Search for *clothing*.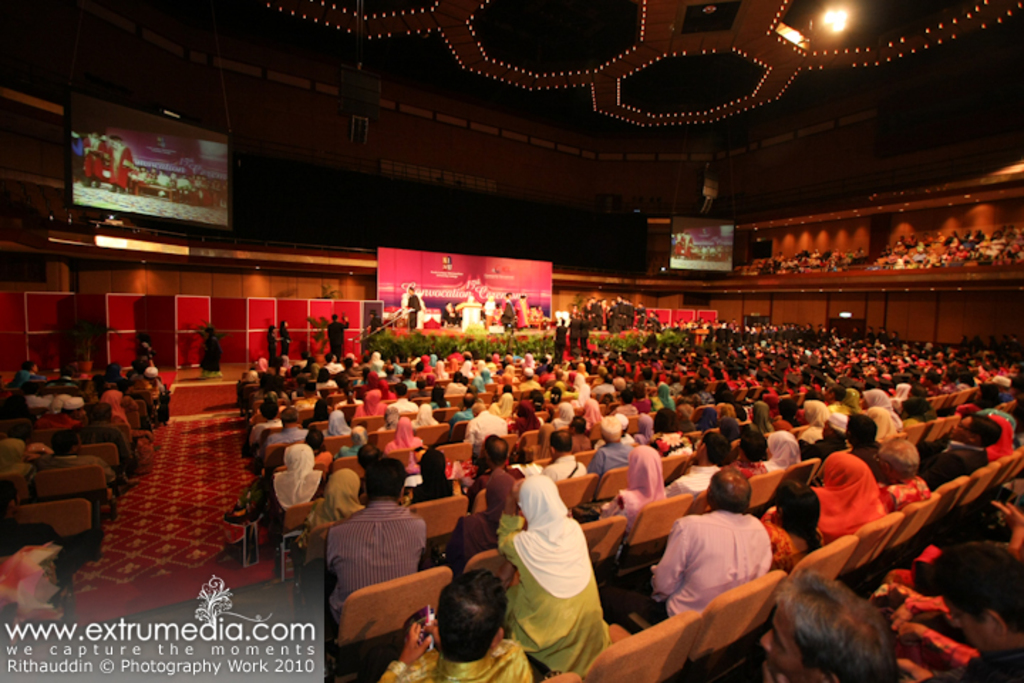
Found at 300/471/357/568.
